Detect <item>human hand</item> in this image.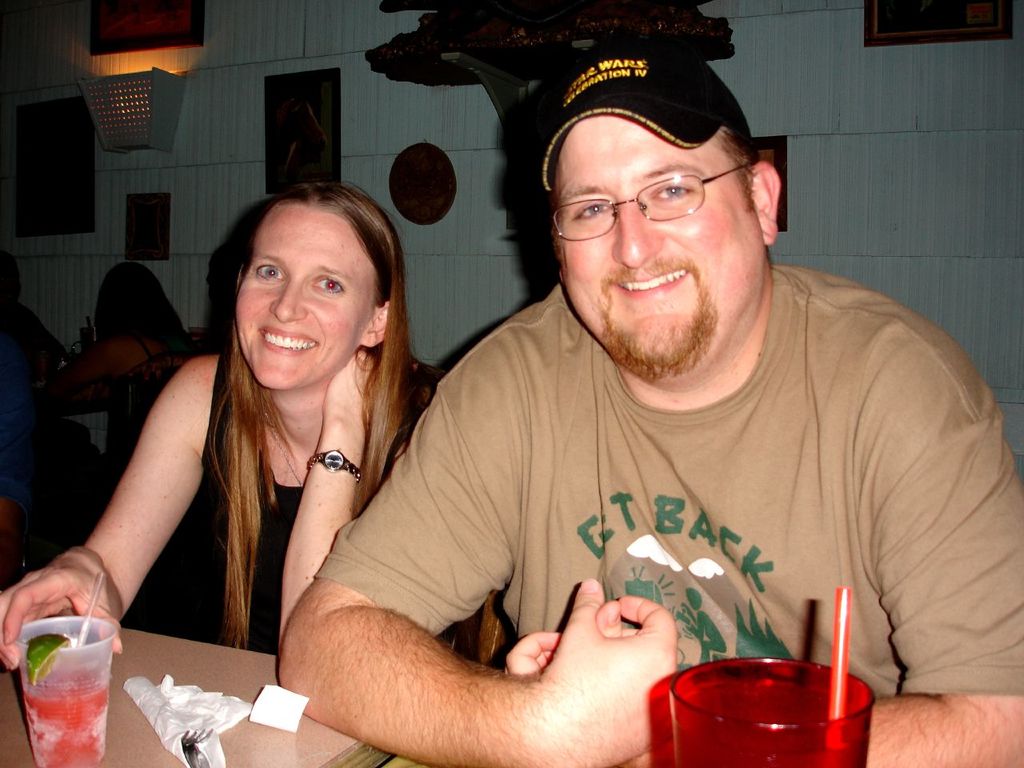
Detection: {"x1": 0, "y1": 560, "x2": 126, "y2": 670}.
